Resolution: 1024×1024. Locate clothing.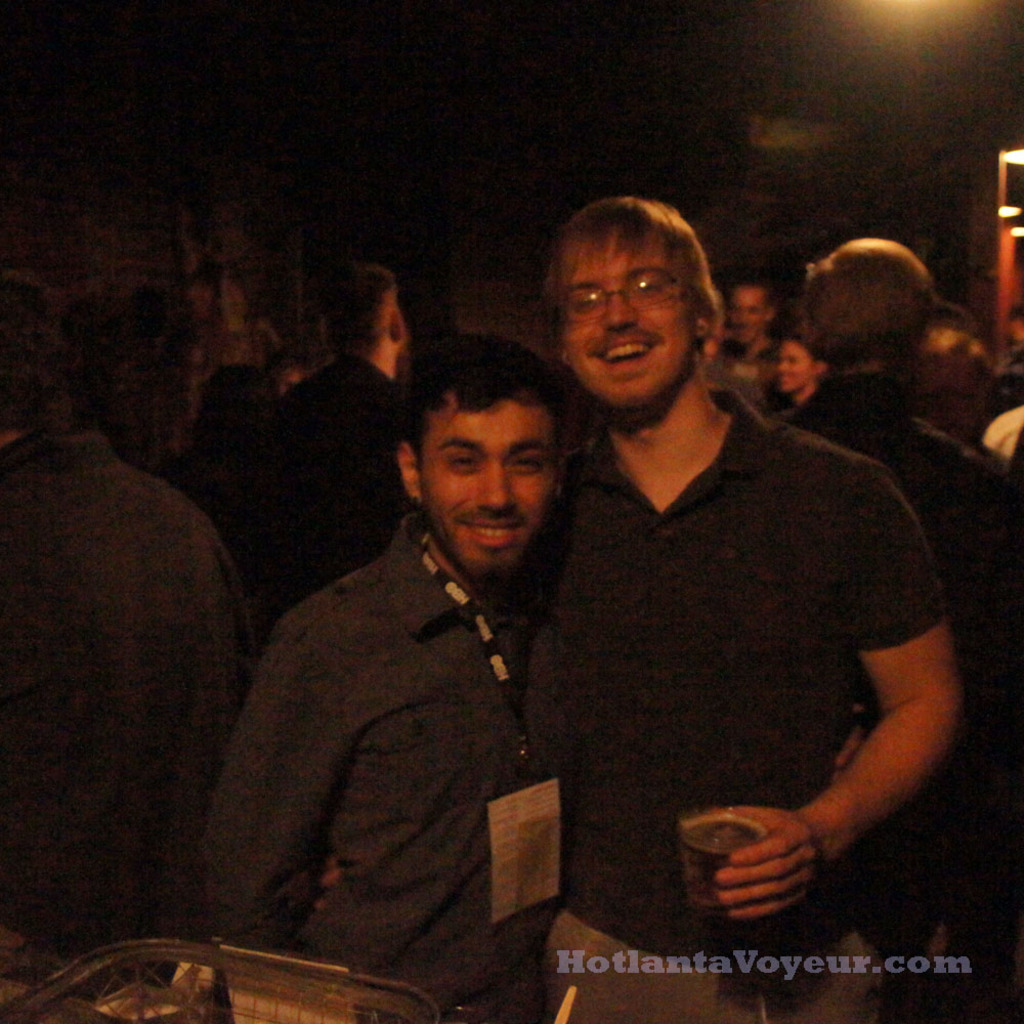
[0, 425, 263, 963].
